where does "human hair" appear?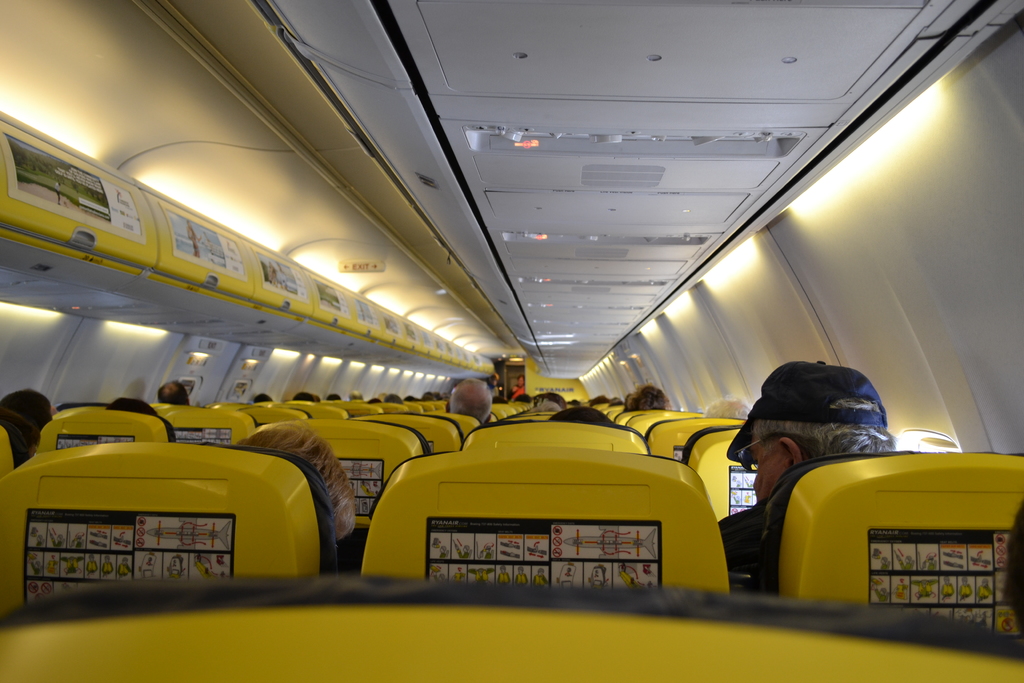
Appears at x1=383 y1=395 x2=403 y2=406.
